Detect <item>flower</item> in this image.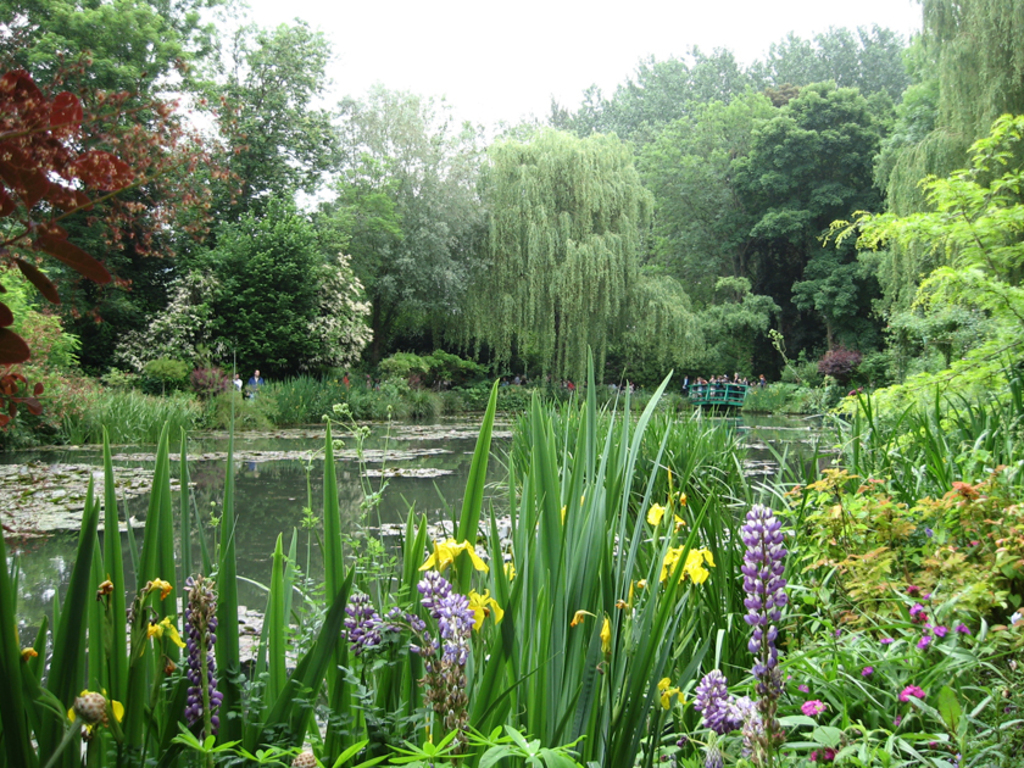
Detection: crop(423, 540, 484, 574).
